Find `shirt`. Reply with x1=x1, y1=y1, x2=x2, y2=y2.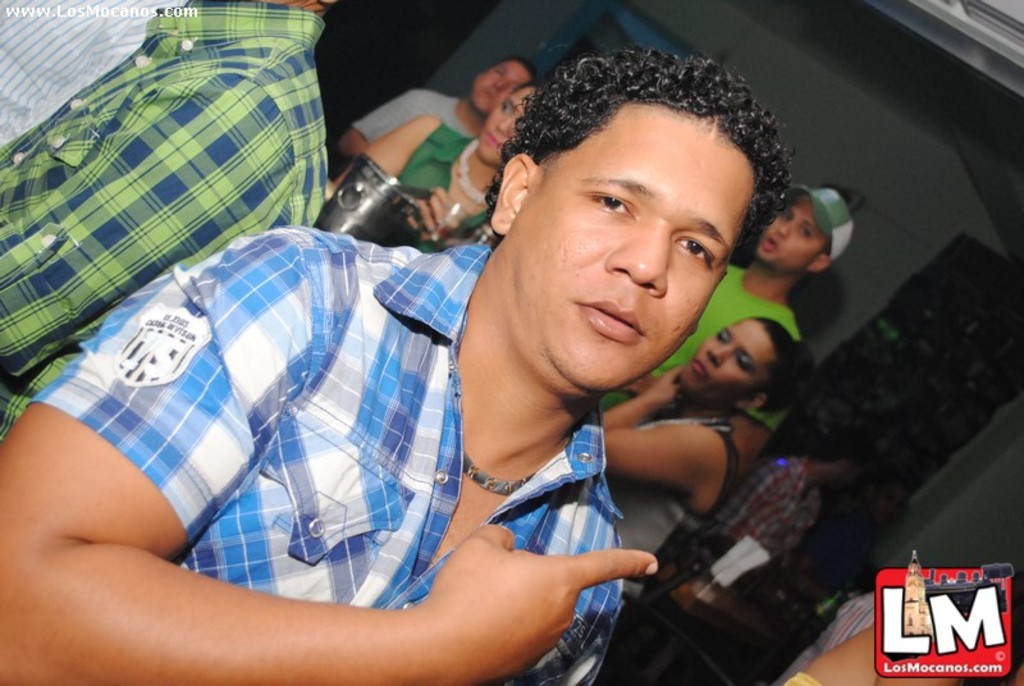
x1=22, y1=225, x2=626, y2=683.
